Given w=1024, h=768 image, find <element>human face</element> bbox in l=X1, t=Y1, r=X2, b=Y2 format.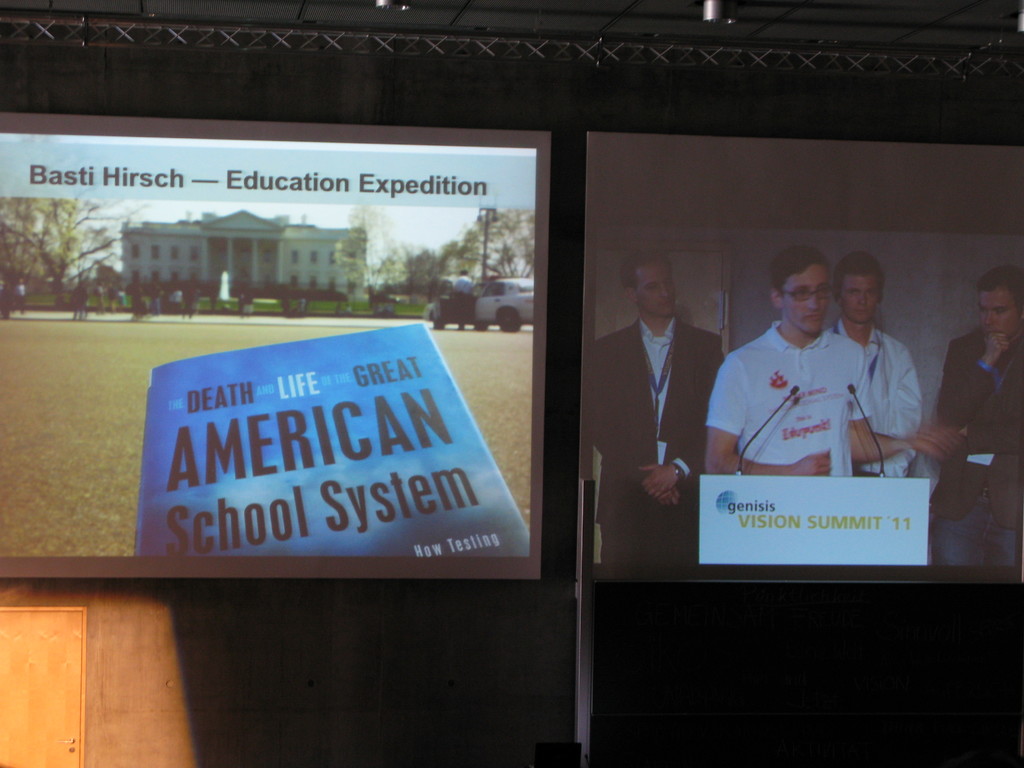
l=982, t=286, r=1016, b=335.
